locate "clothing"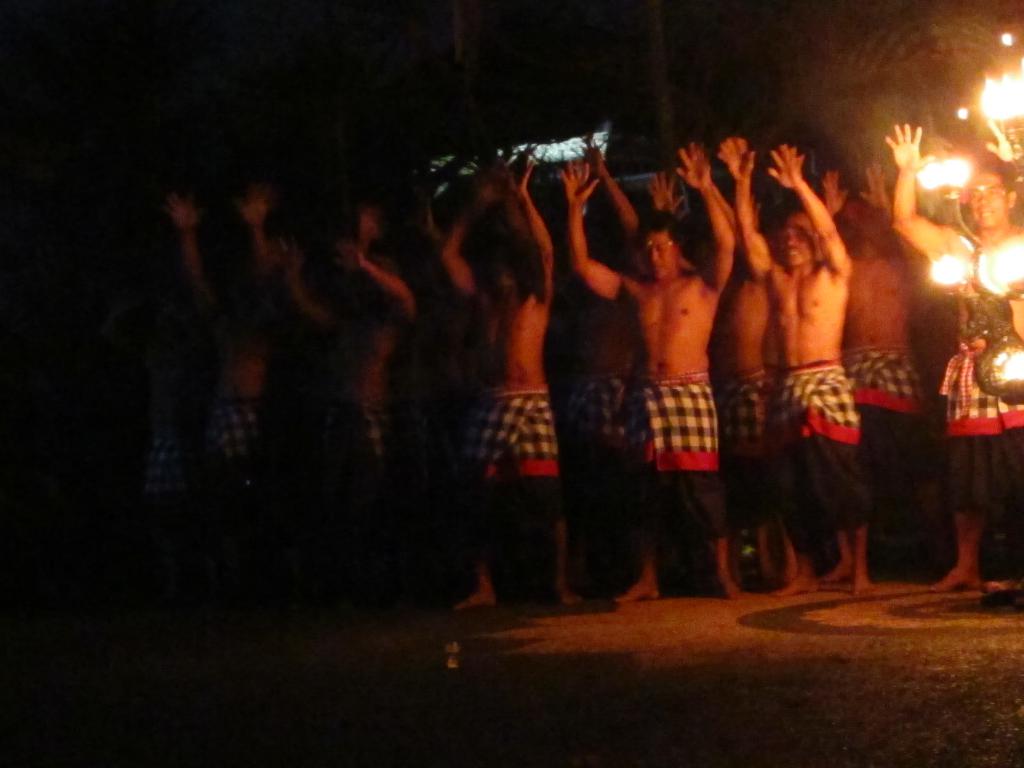
region(934, 331, 1023, 440)
